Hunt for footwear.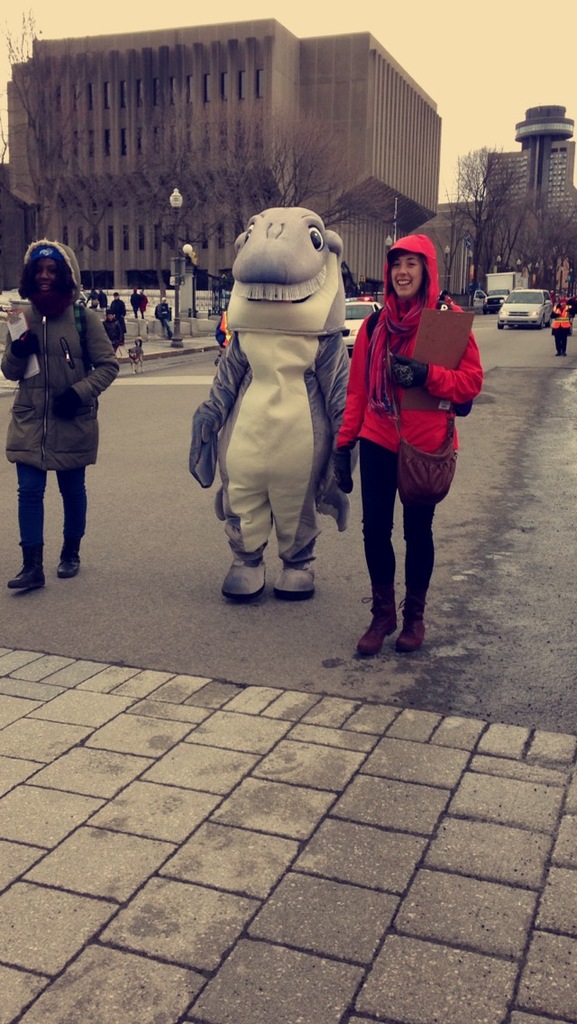
Hunted down at 0 570 44 587.
